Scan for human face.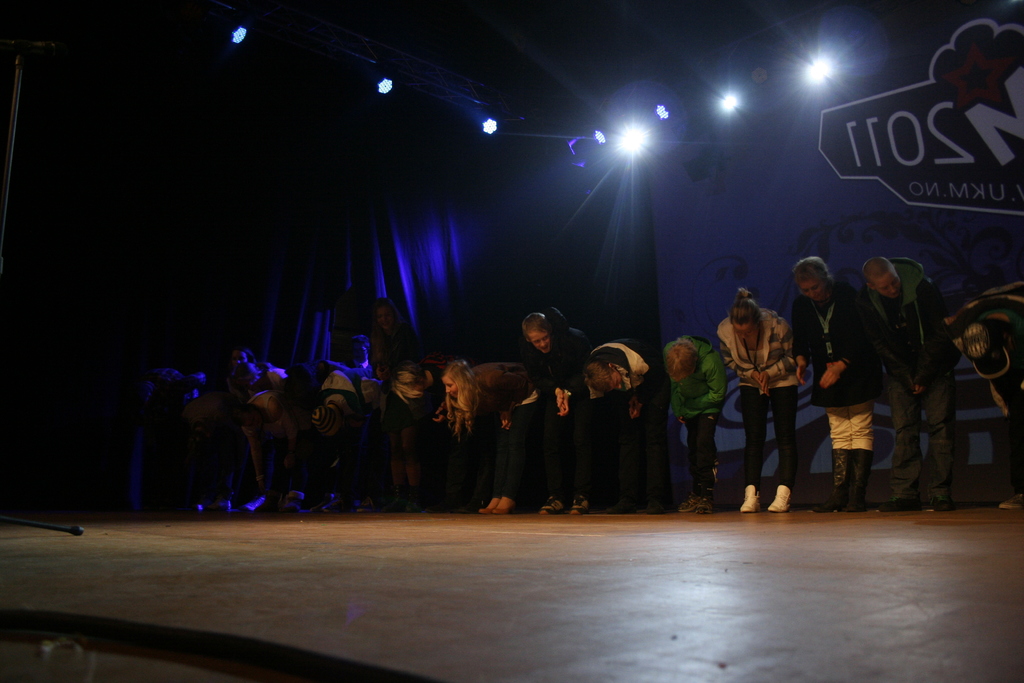
Scan result: {"left": 610, "top": 369, "right": 621, "bottom": 391}.
